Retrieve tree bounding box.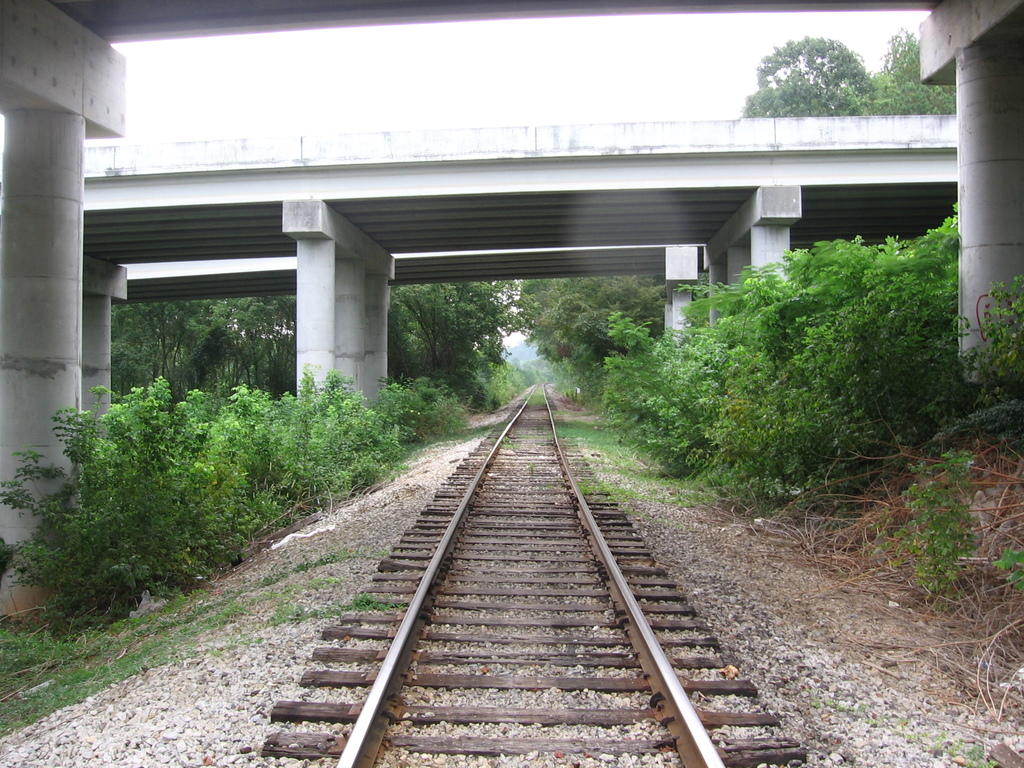
Bounding box: bbox=[742, 24, 888, 115].
